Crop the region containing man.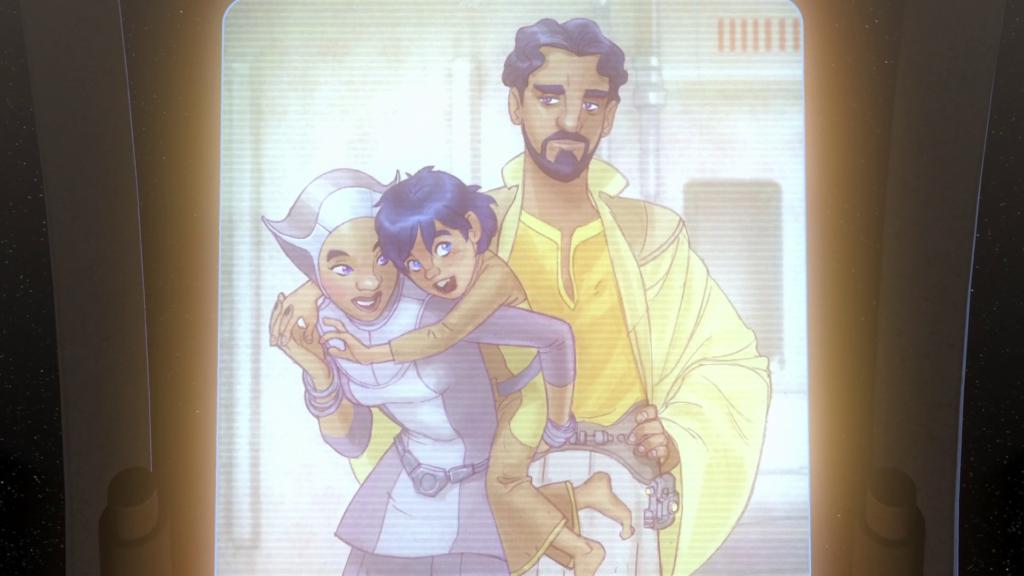
Crop region: (x1=269, y1=15, x2=771, y2=575).
